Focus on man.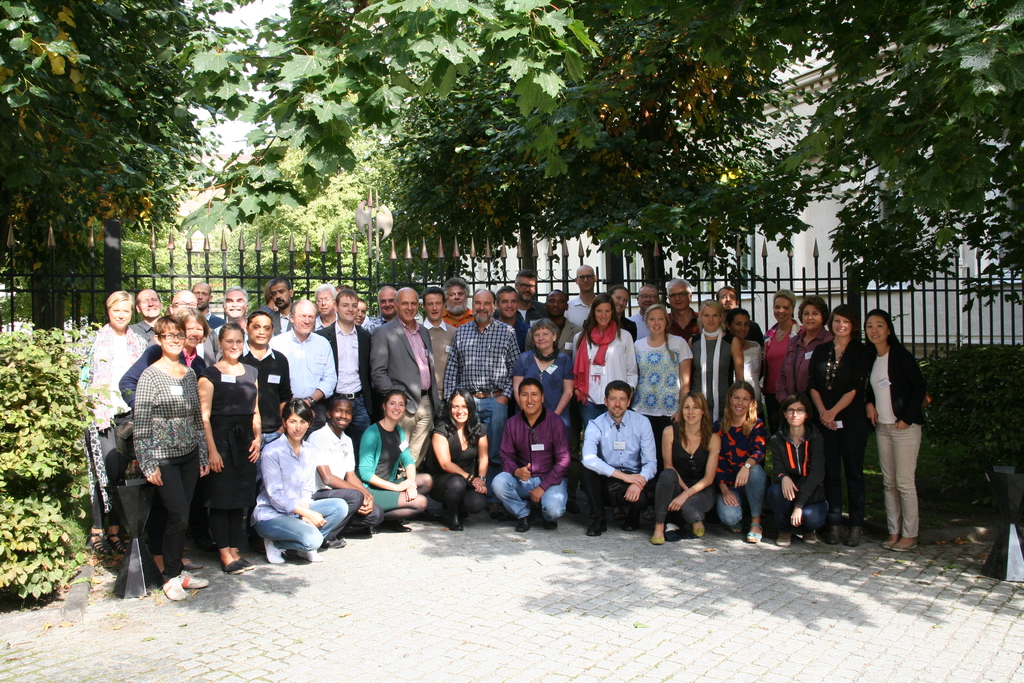
Focused at [184, 282, 220, 327].
